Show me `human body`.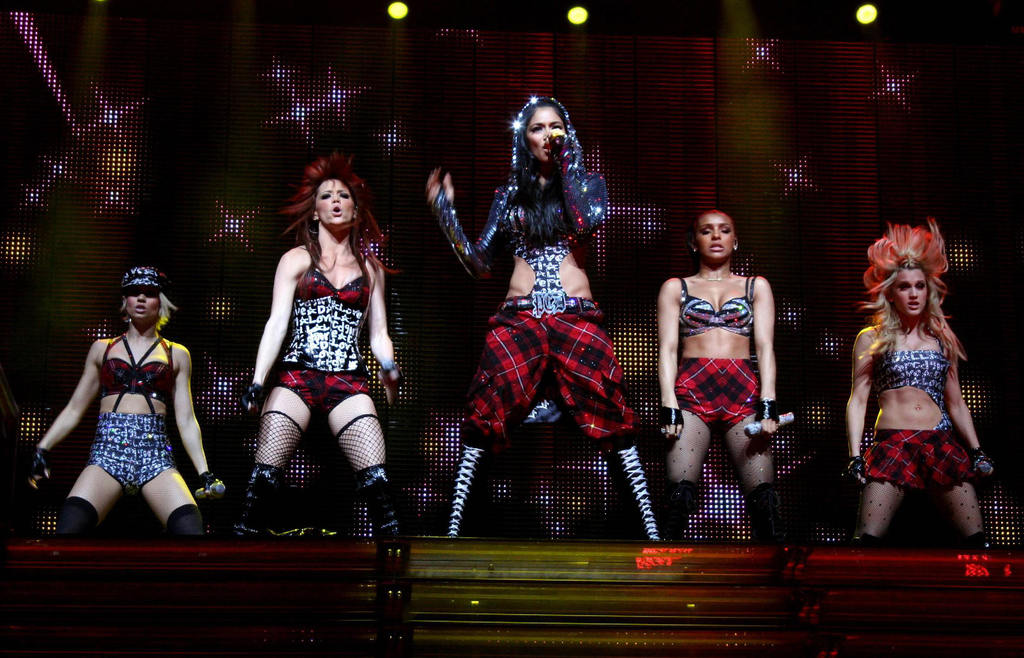
`human body` is here: BBox(838, 218, 995, 549).
